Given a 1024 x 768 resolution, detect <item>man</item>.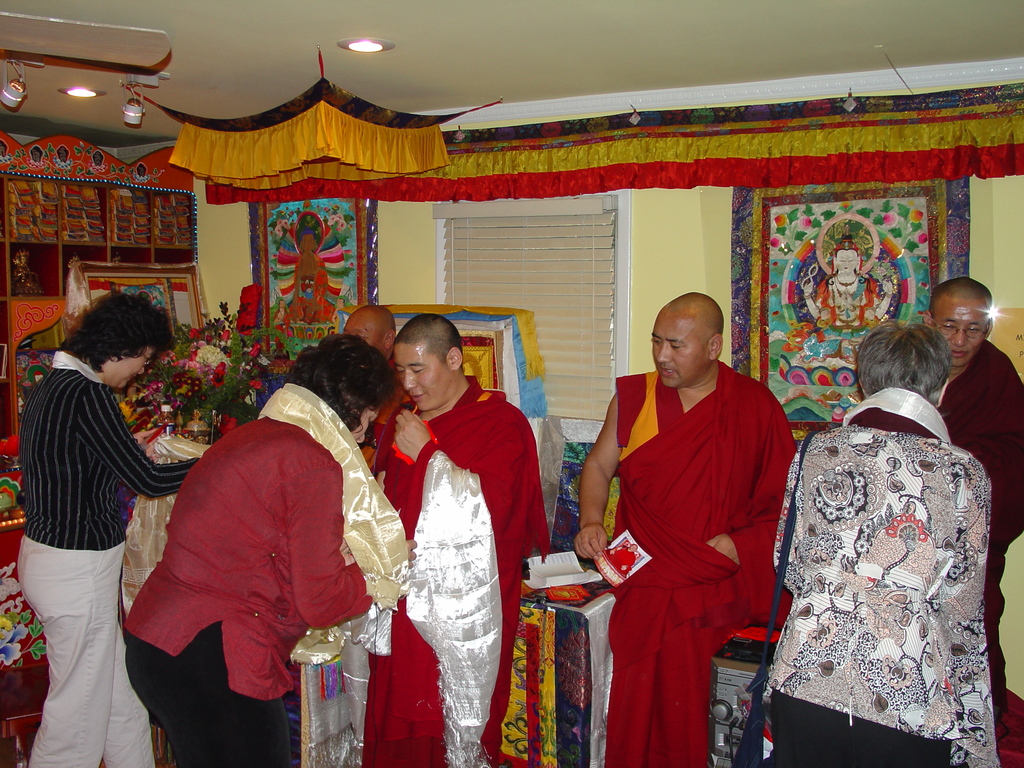
x1=576, y1=279, x2=804, y2=767.
